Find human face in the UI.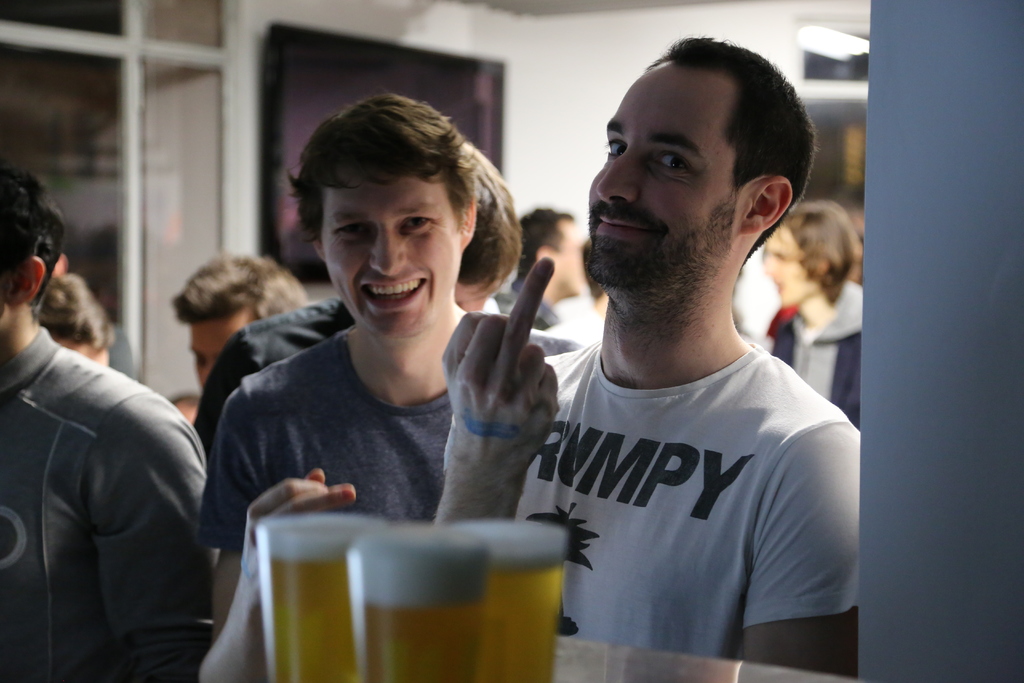
UI element at 589,59,731,286.
